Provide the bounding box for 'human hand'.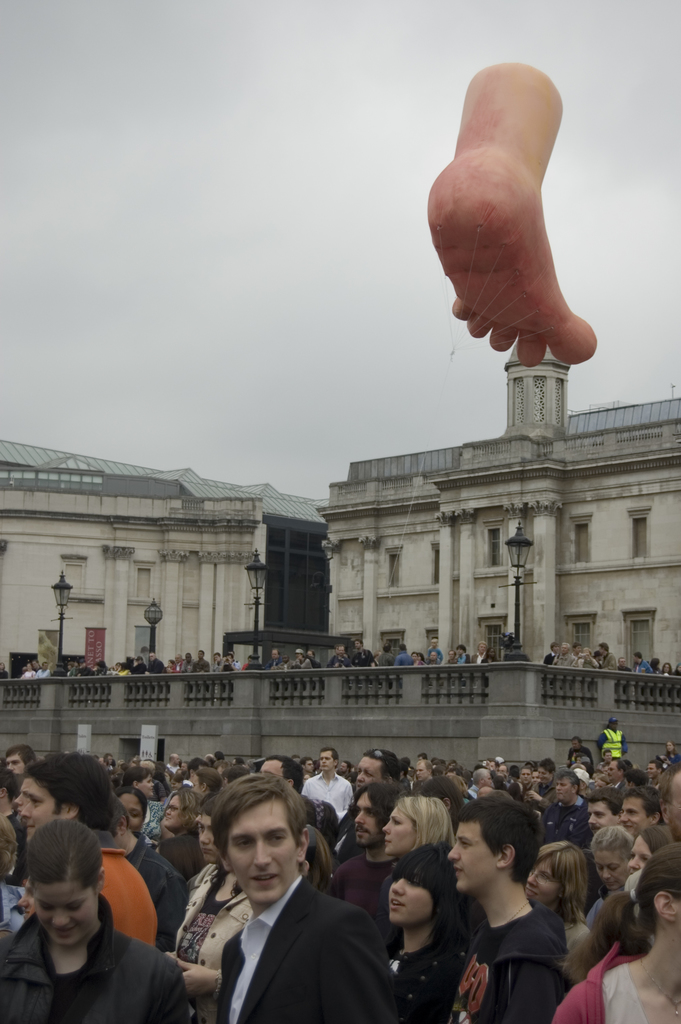
179, 958, 223, 996.
